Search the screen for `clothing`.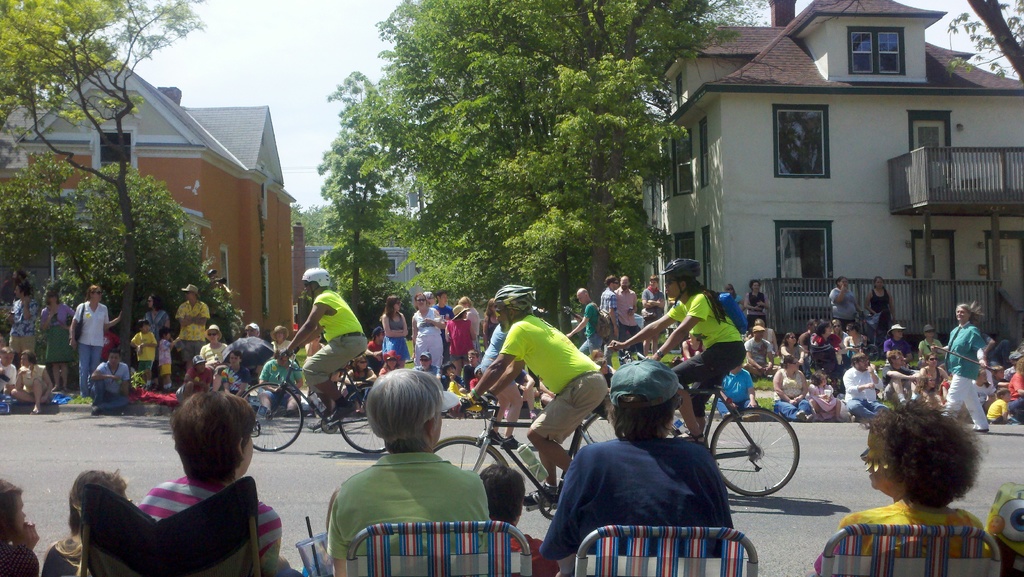
Found at left=161, top=341, right=176, bottom=373.
